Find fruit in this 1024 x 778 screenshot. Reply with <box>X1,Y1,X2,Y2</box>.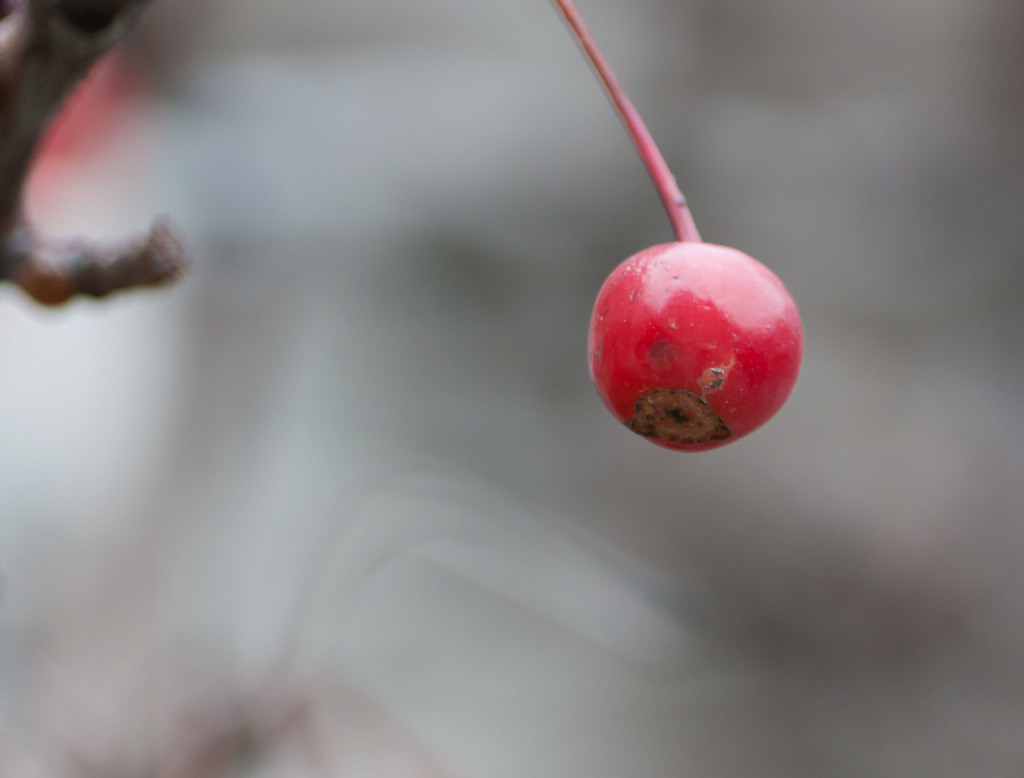
<box>577,231,803,453</box>.
